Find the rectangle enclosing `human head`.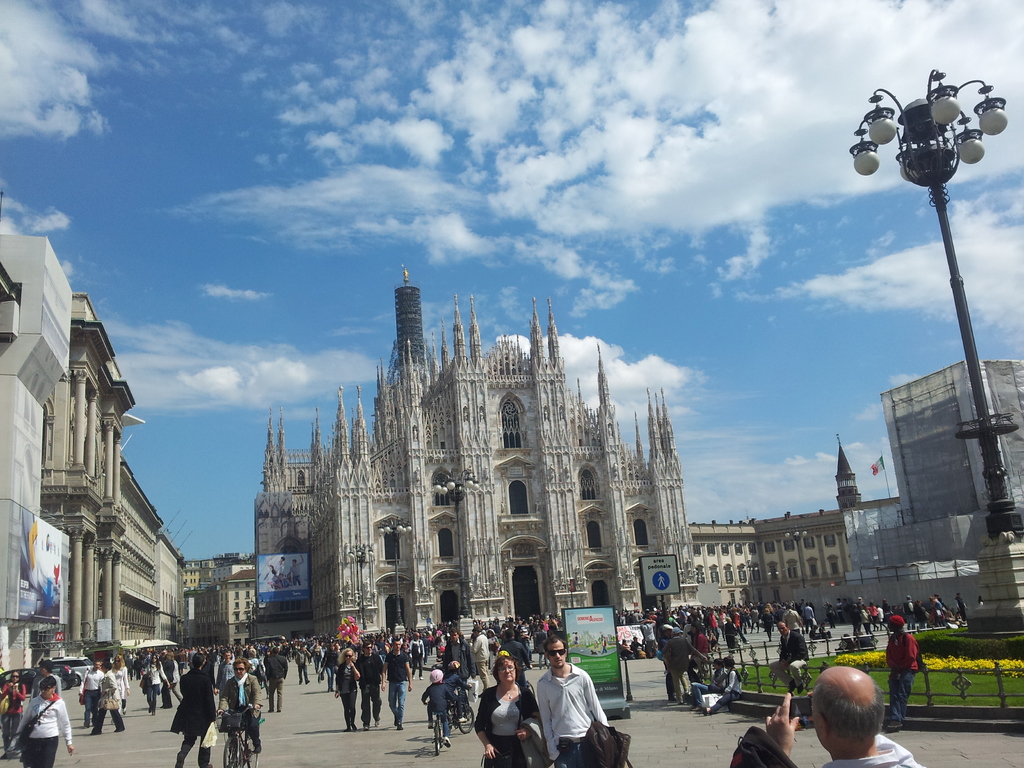
[814,674,899,758].
